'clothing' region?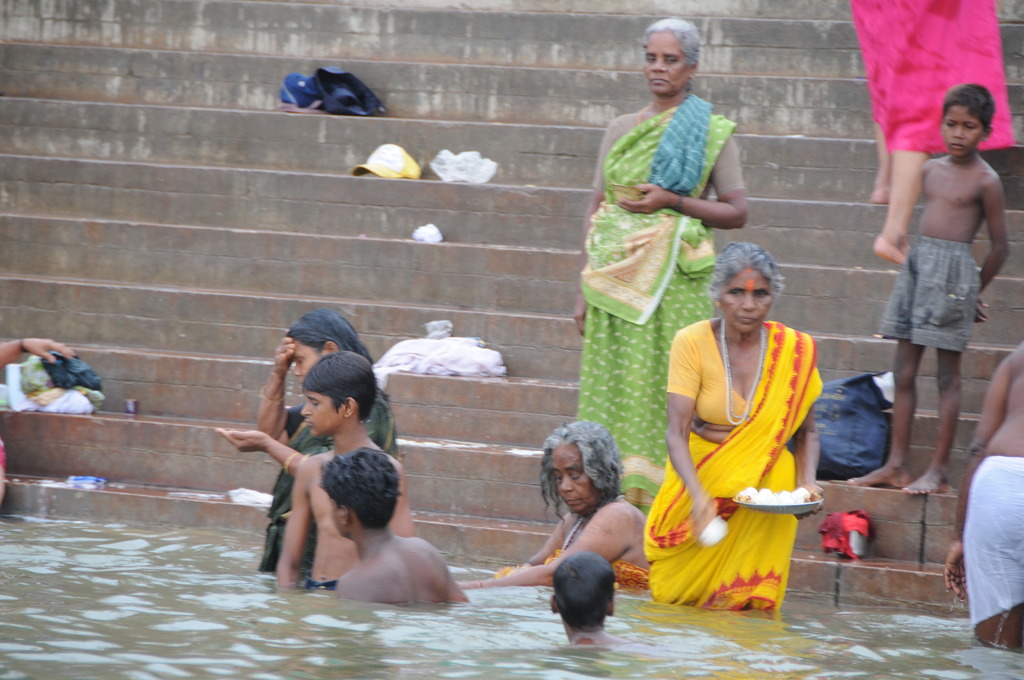
(883, 236, 981, 346)
